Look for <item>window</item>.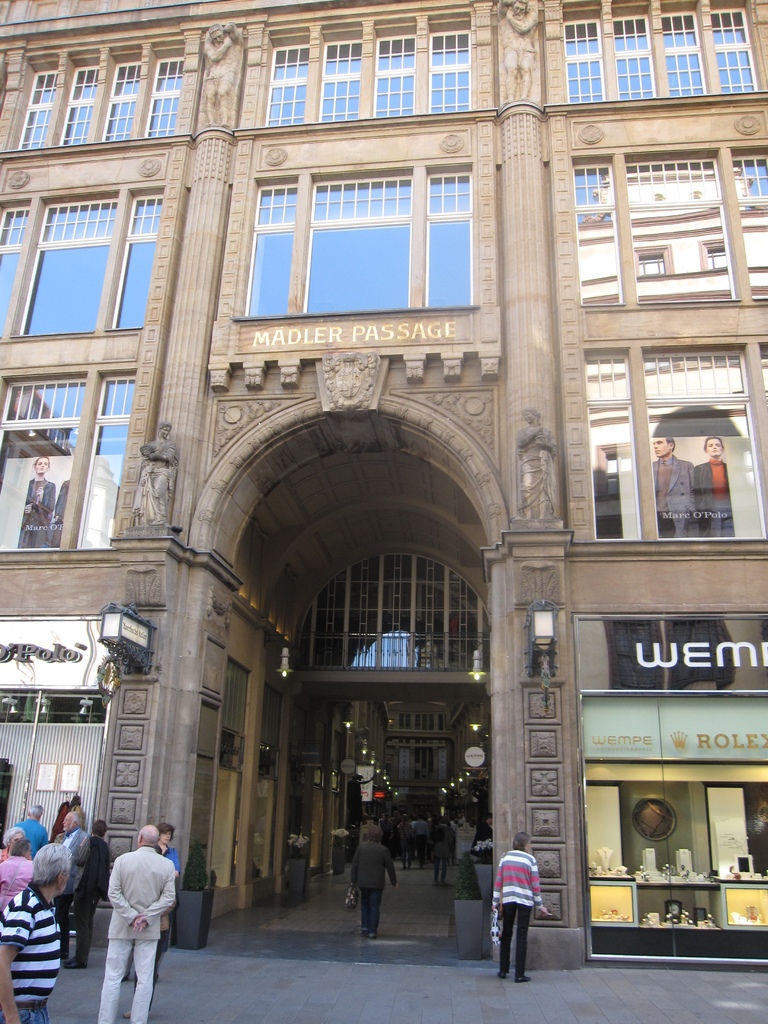
Found: 585:351:641:540.
